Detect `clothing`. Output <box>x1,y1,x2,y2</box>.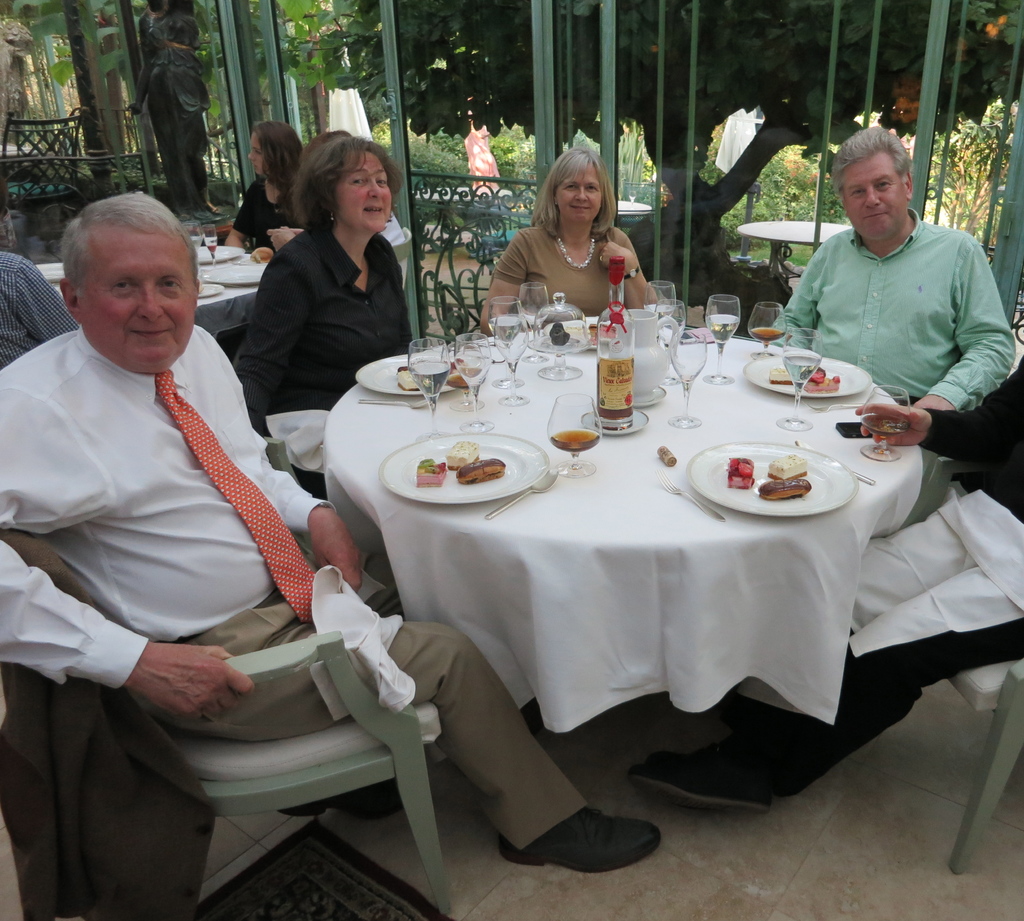
<box>0,249,81,371</box>.
